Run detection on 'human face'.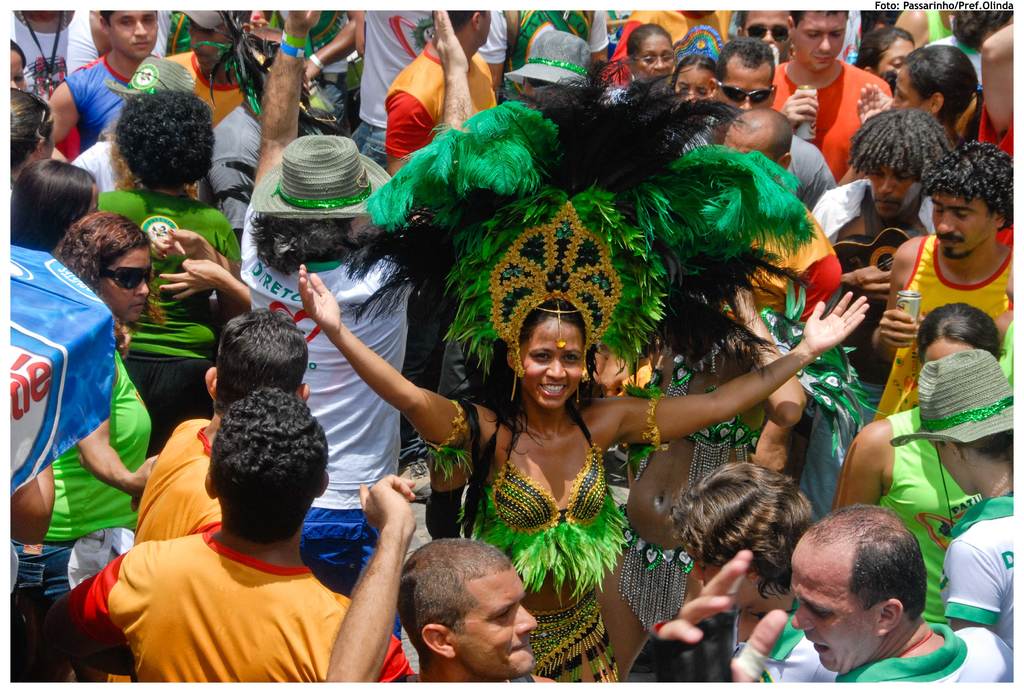
Result: region(102, 244, 149, 319).
